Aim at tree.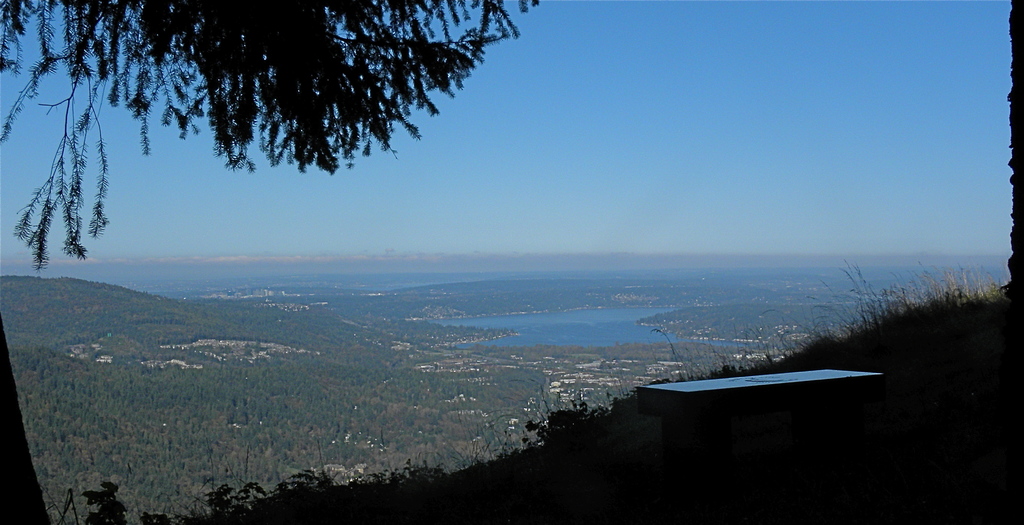
Aimed at box(0, 0, 533, 270).
